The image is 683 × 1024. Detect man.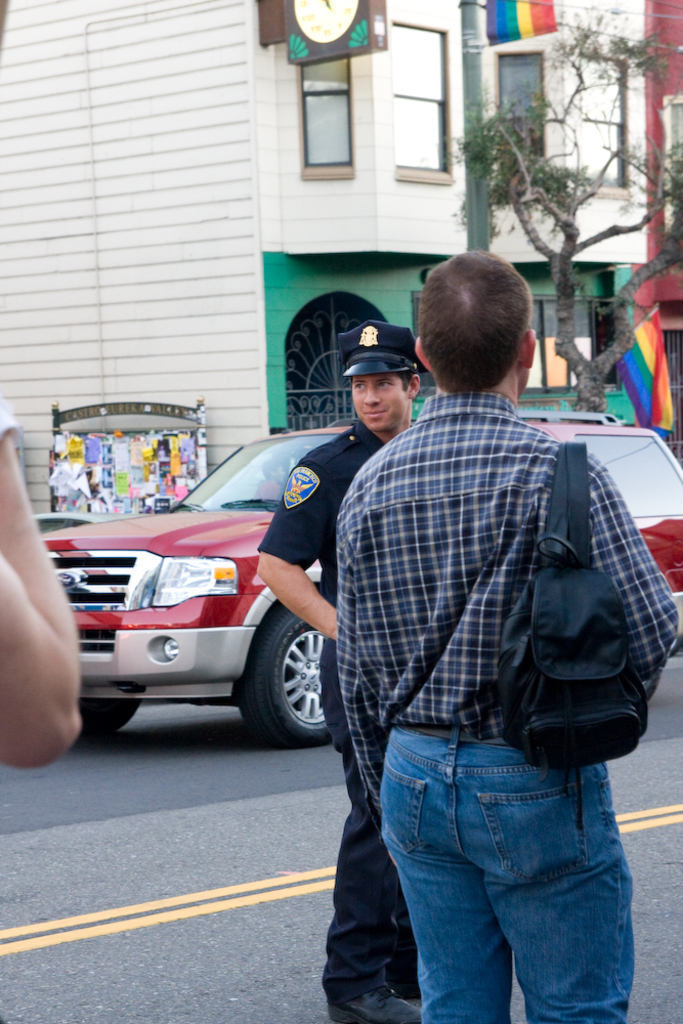
Detection: detection(242, 315, 422, 1023).
